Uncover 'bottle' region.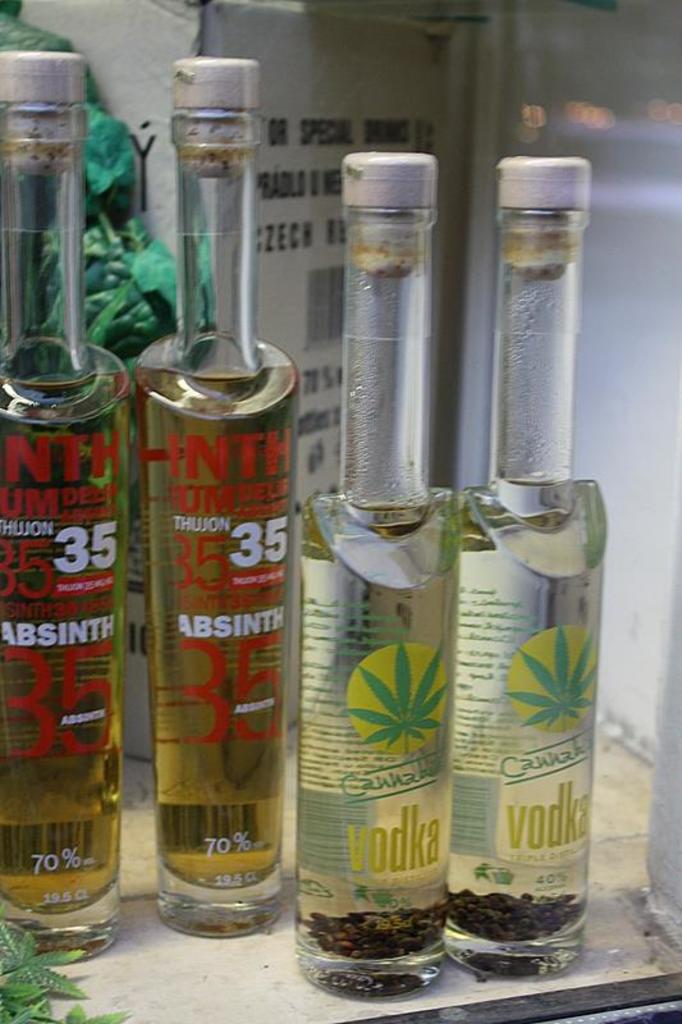
Uncovered: (128,54,306,941).
